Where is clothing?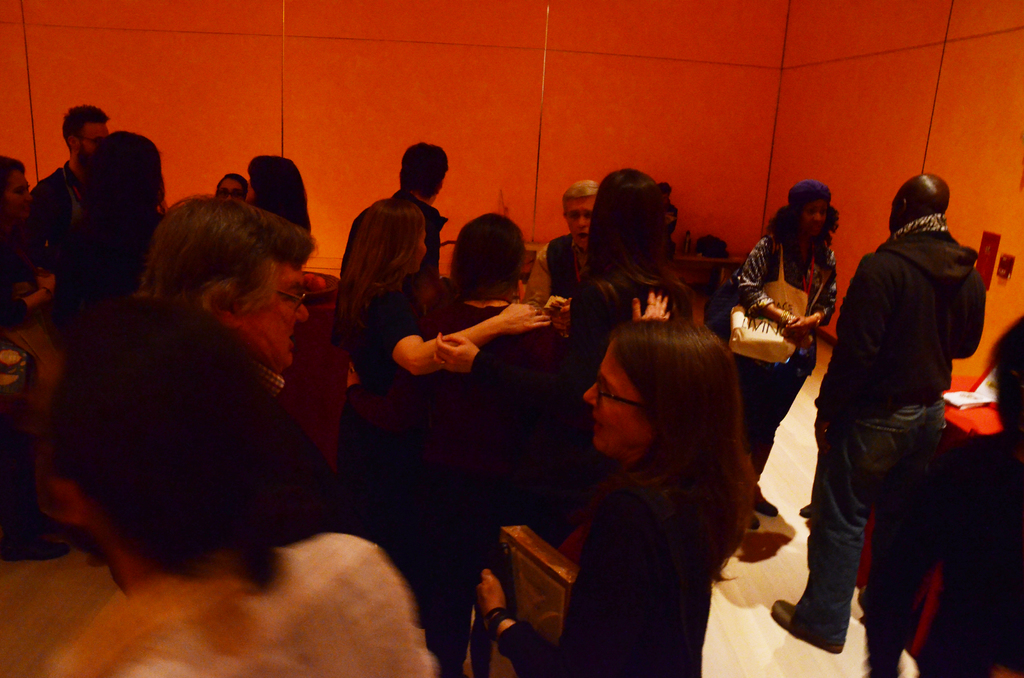
(63, 535, 445, 677).
